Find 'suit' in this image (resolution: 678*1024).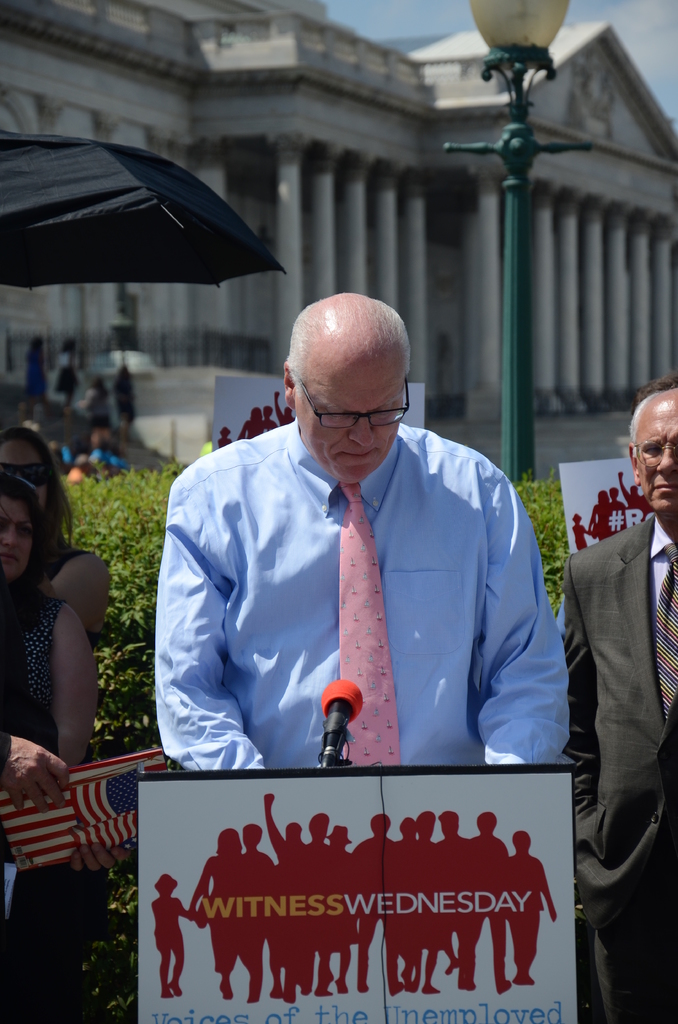
pyautogui.locateOnScreen(569, 515, 677, 1023).
